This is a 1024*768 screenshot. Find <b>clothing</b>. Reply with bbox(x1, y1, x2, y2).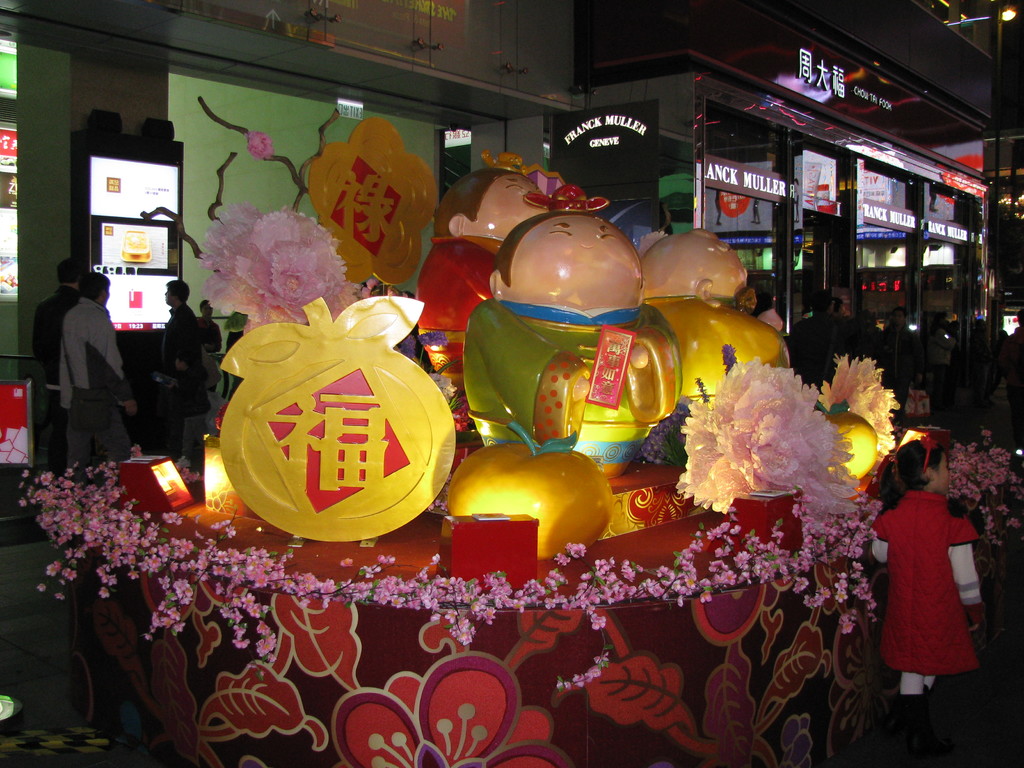
bbox(193, 311, 224, 358).
